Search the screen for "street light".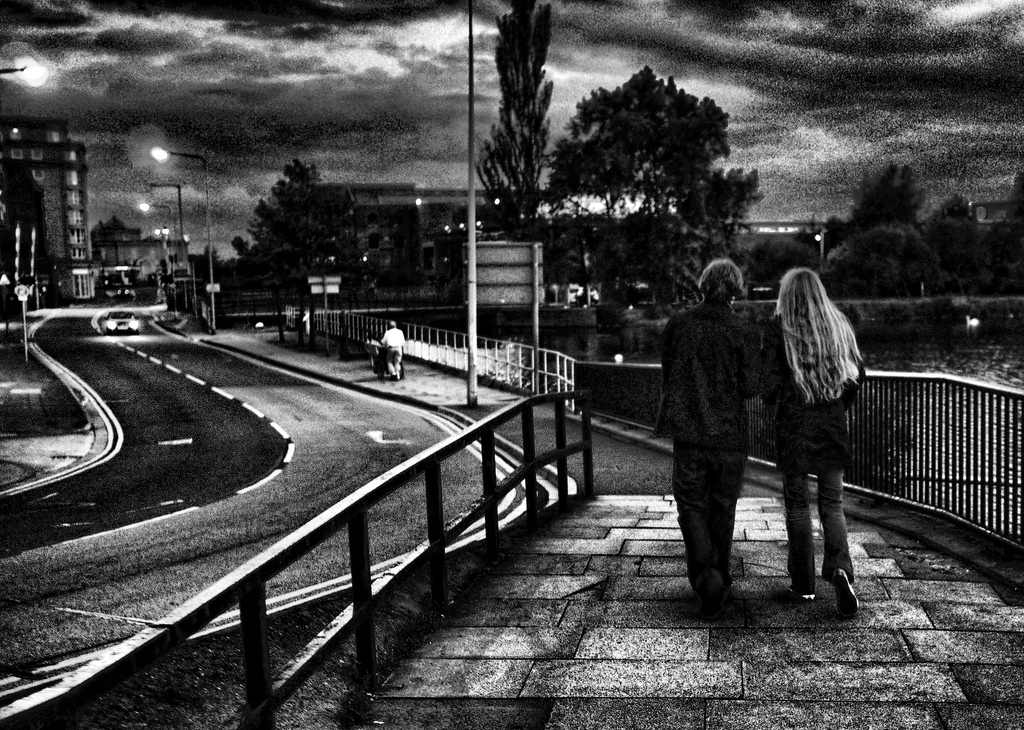
Found at box=[154, 225, 166, 272].
